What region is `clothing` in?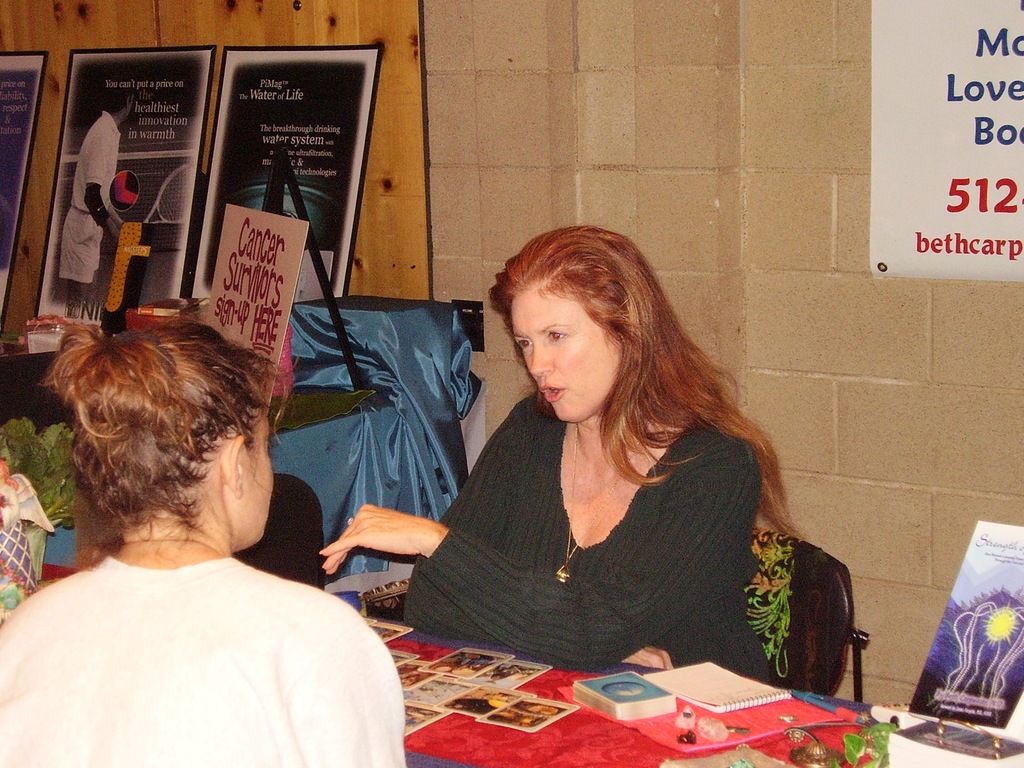
[left=0, top=552, right=420, bottom=767].
